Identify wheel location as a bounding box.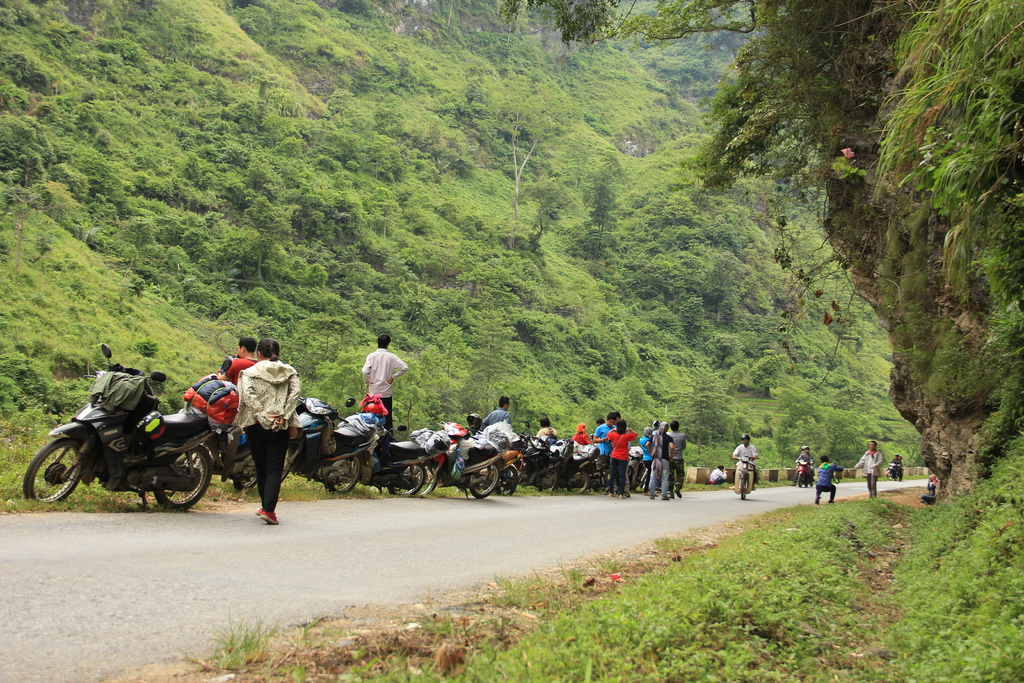
bbox(472, 462, 505, 493).
